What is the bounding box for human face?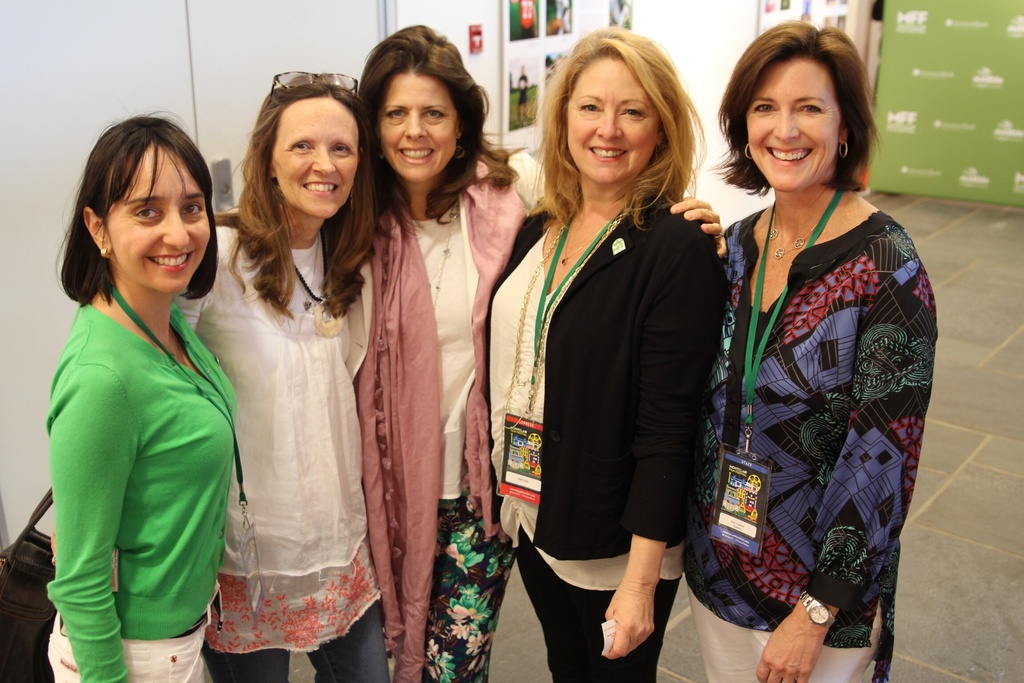
rect(274, 103, 358, 216).
